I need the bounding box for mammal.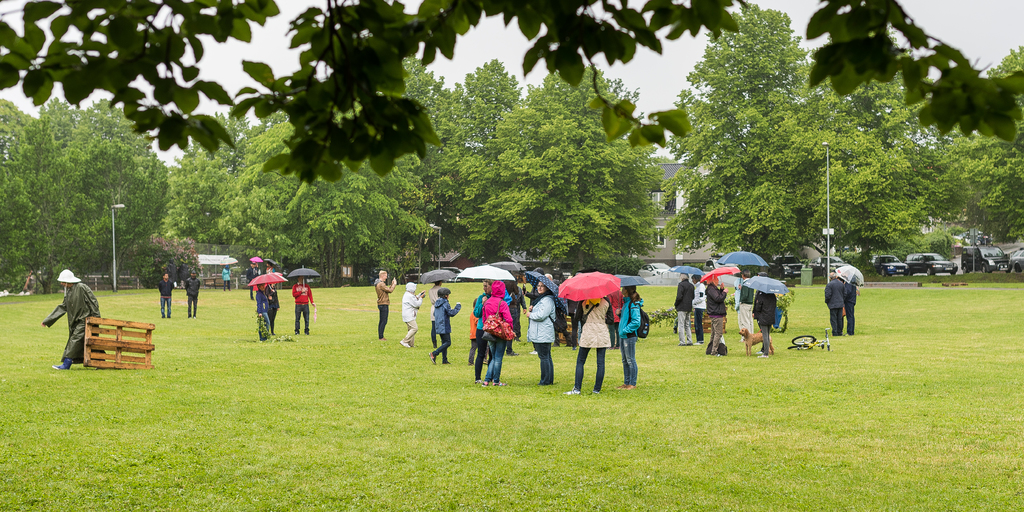
Here it is: 184 270 198 319.
